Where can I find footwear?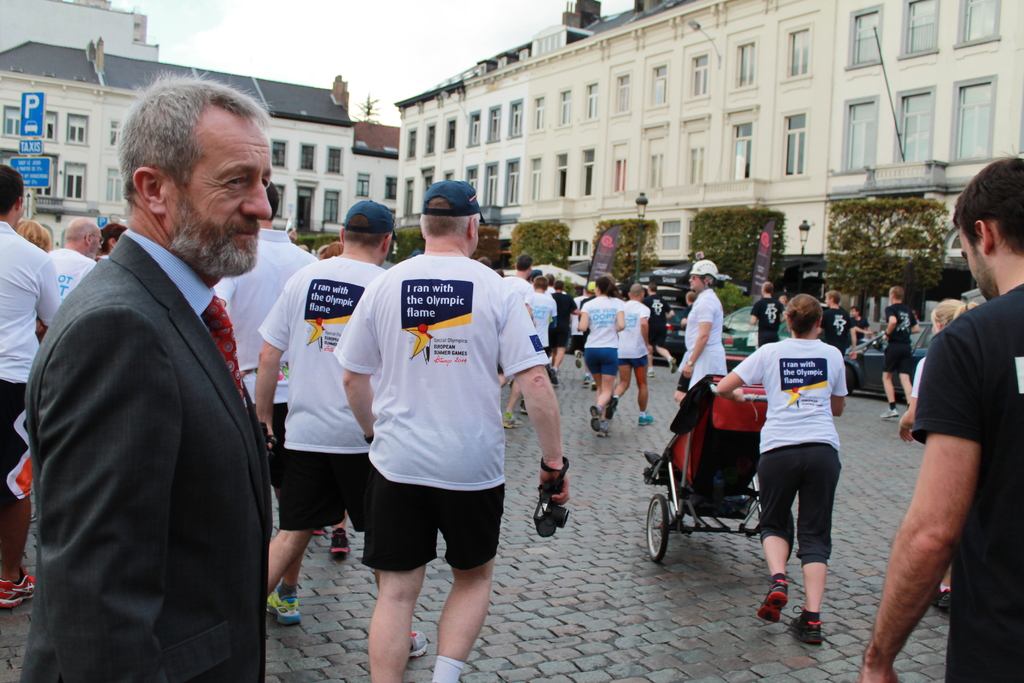
You can find it at (left=264, top=582, right=302, bottom=630).
